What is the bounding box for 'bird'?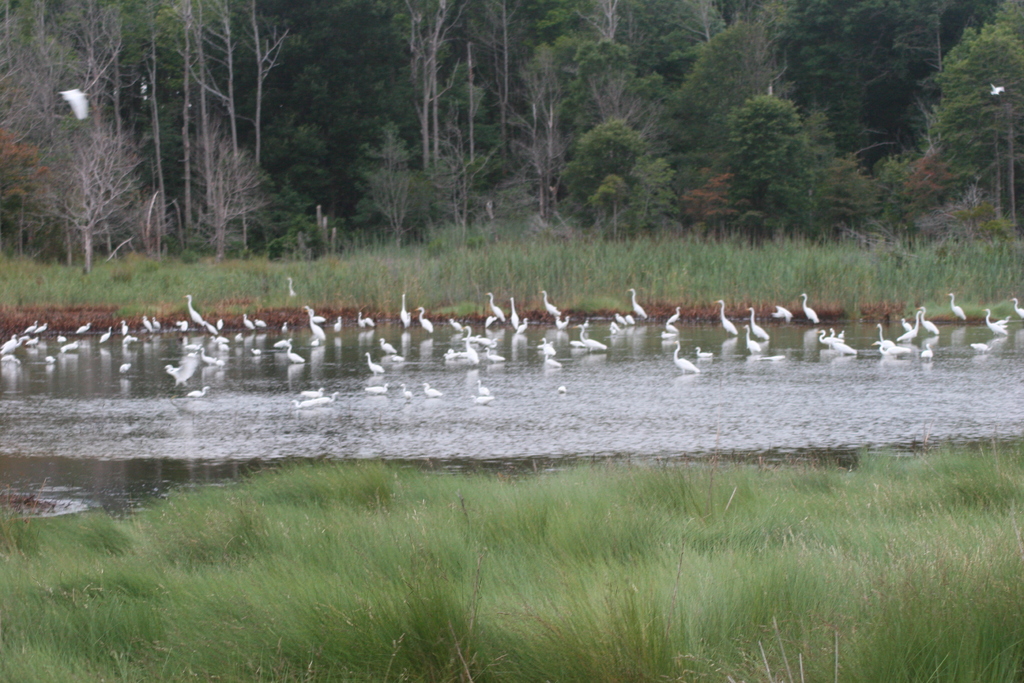
bbox=(365, 352, 383, 375).
